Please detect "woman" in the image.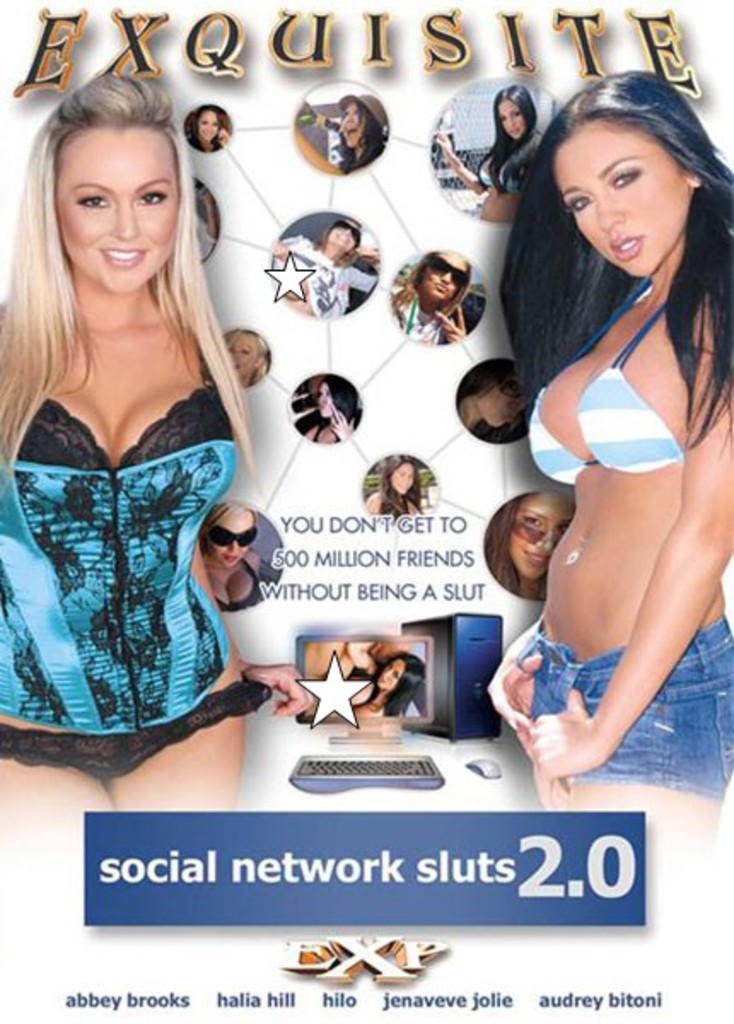
bbox=(454, 362, 541, 454).
